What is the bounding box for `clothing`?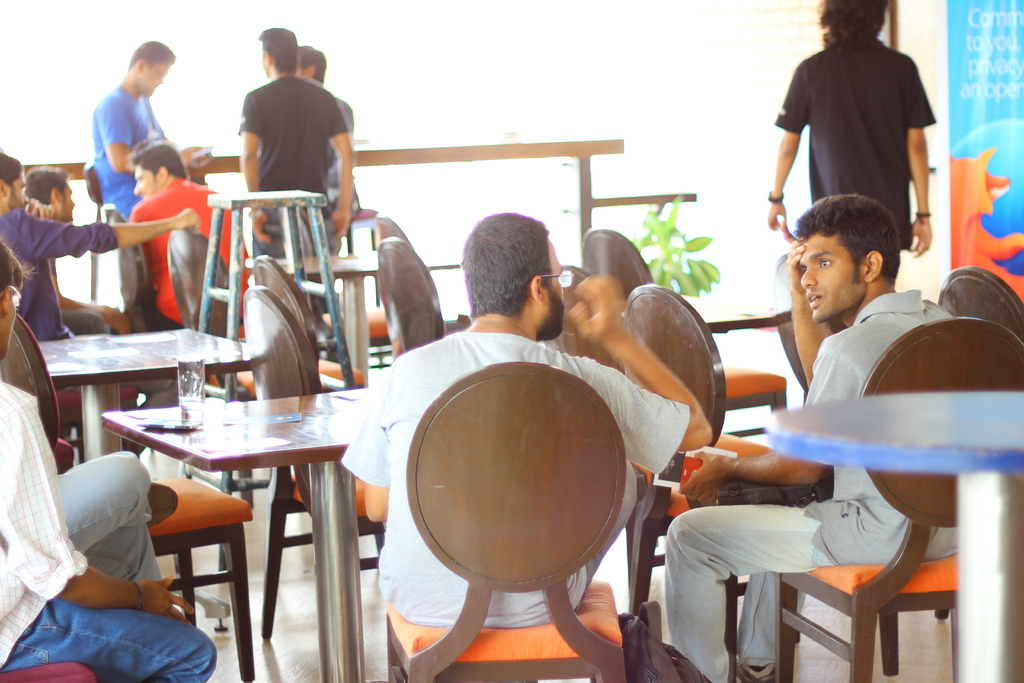
[243,73,342,256].
